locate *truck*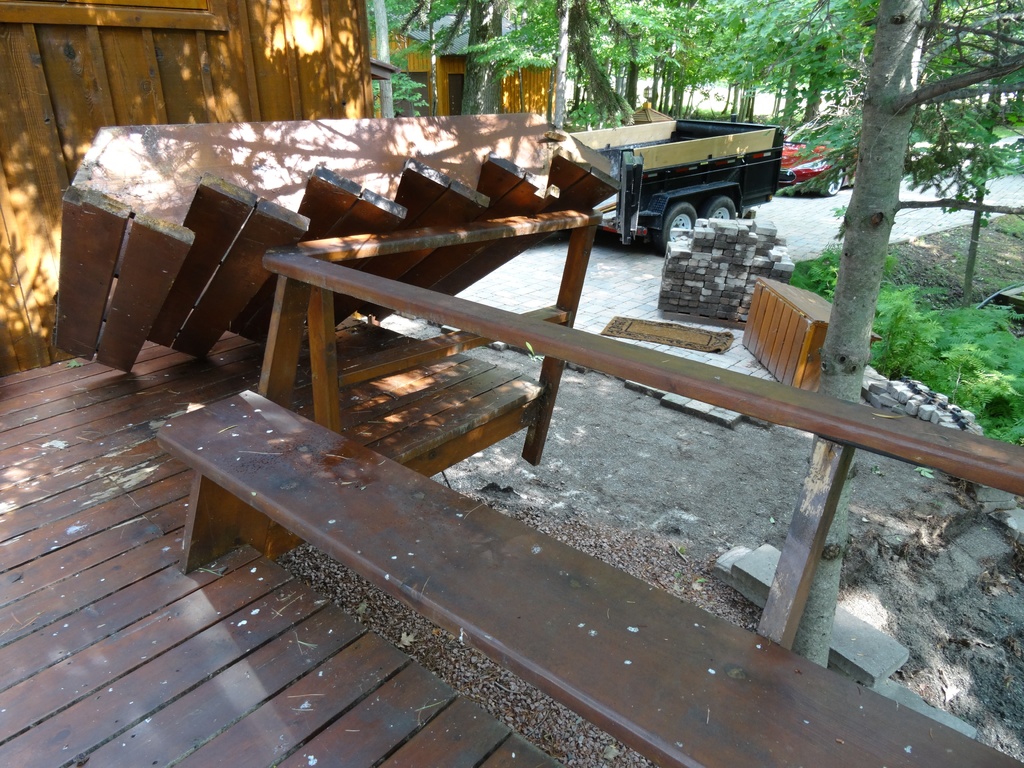
bbox=(592, 119, 764, 239)
